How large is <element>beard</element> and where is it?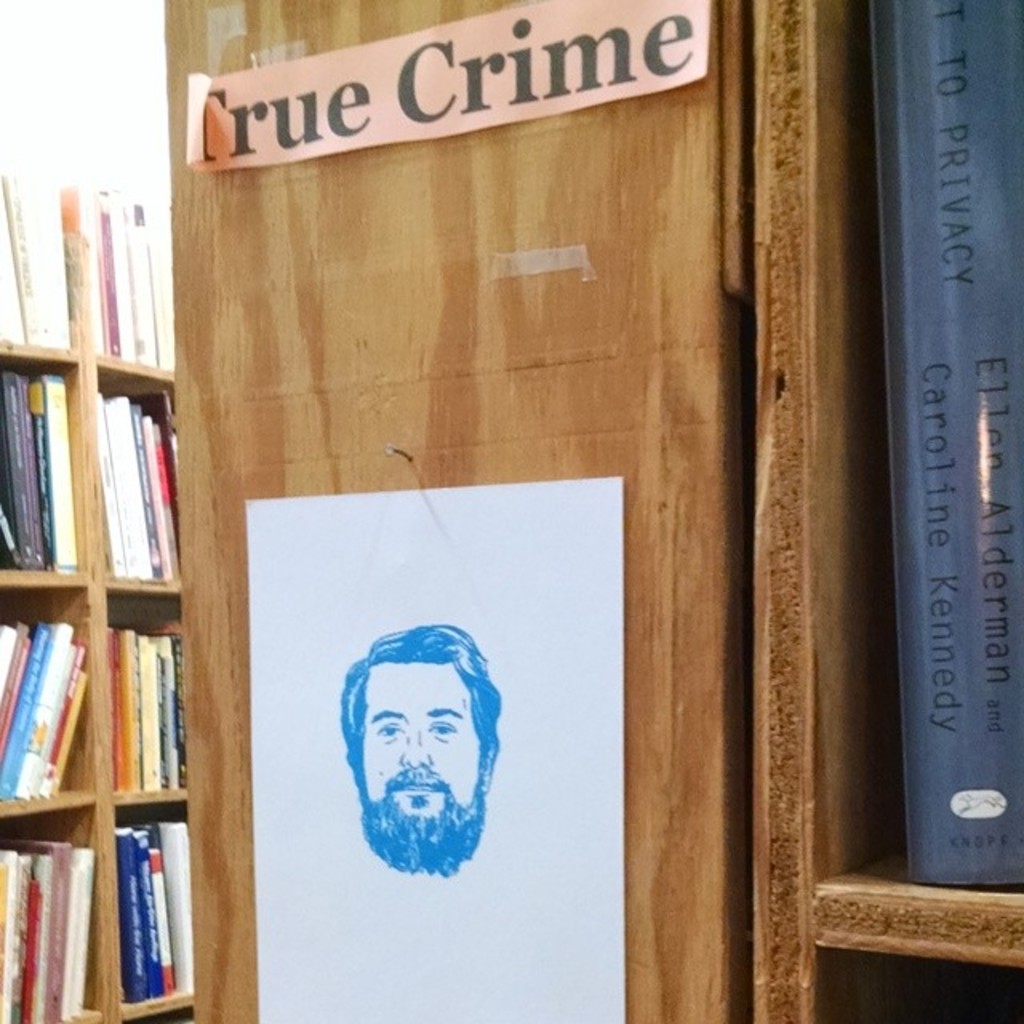
Bounding box: rect(352, 757, 488, 877).
